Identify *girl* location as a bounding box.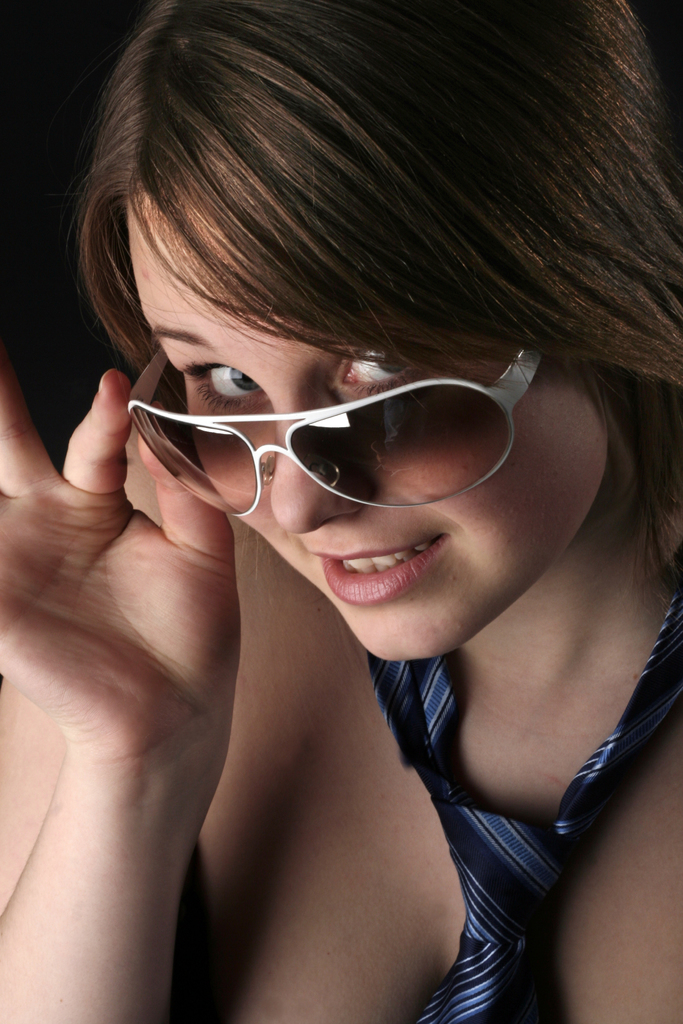
<bbox>0, 0, 681, 1023</bbox>.
